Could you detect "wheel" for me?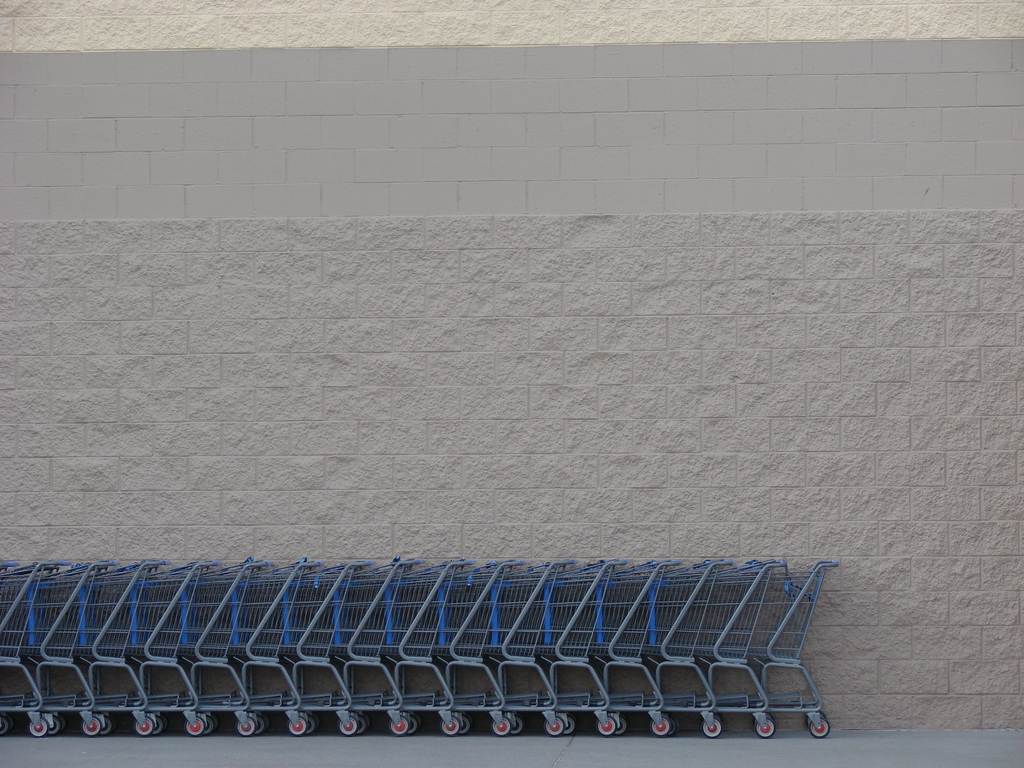
Detection result: bbox=[236, 716, 255, 737].
